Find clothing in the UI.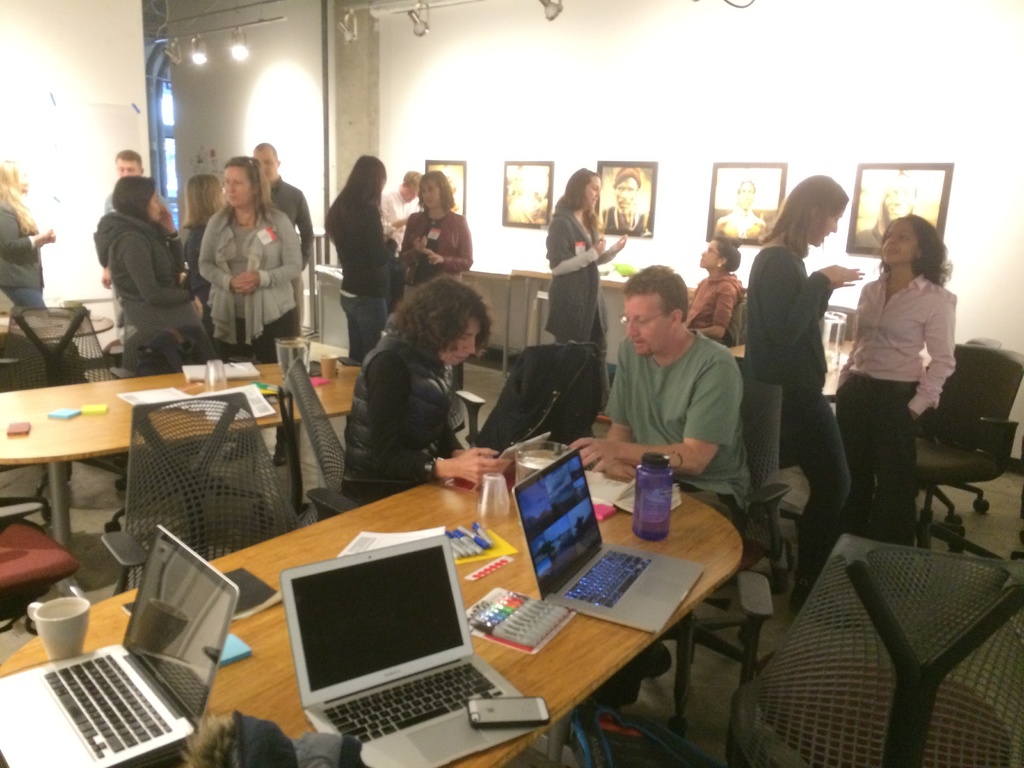
UI element at 739/225/865/600.
